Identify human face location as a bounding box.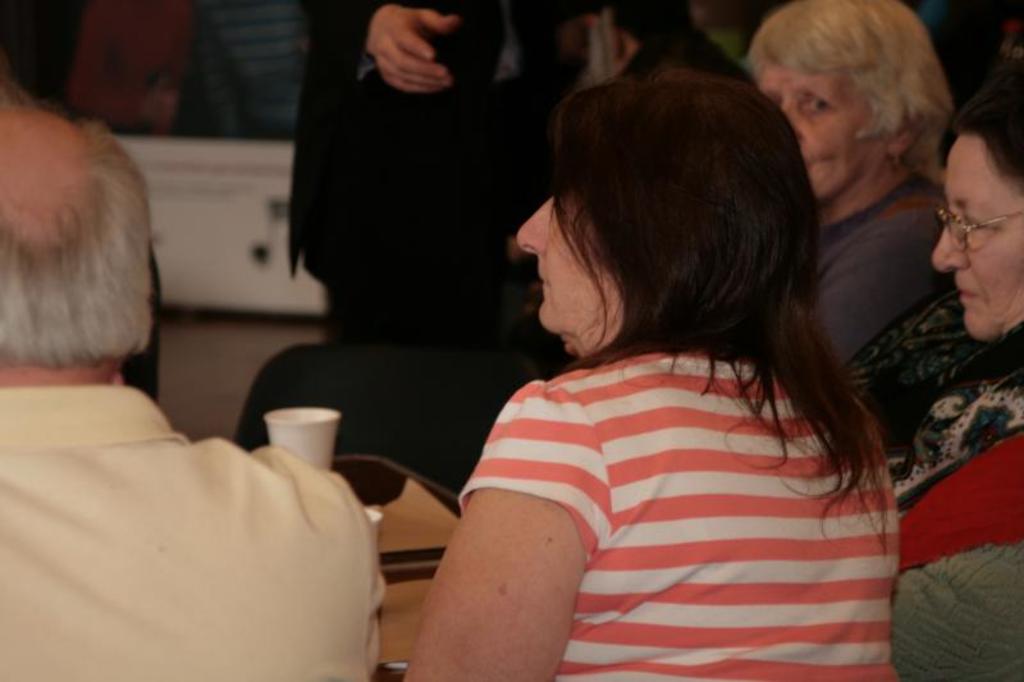
<box>933,141,1023,333</box>.
